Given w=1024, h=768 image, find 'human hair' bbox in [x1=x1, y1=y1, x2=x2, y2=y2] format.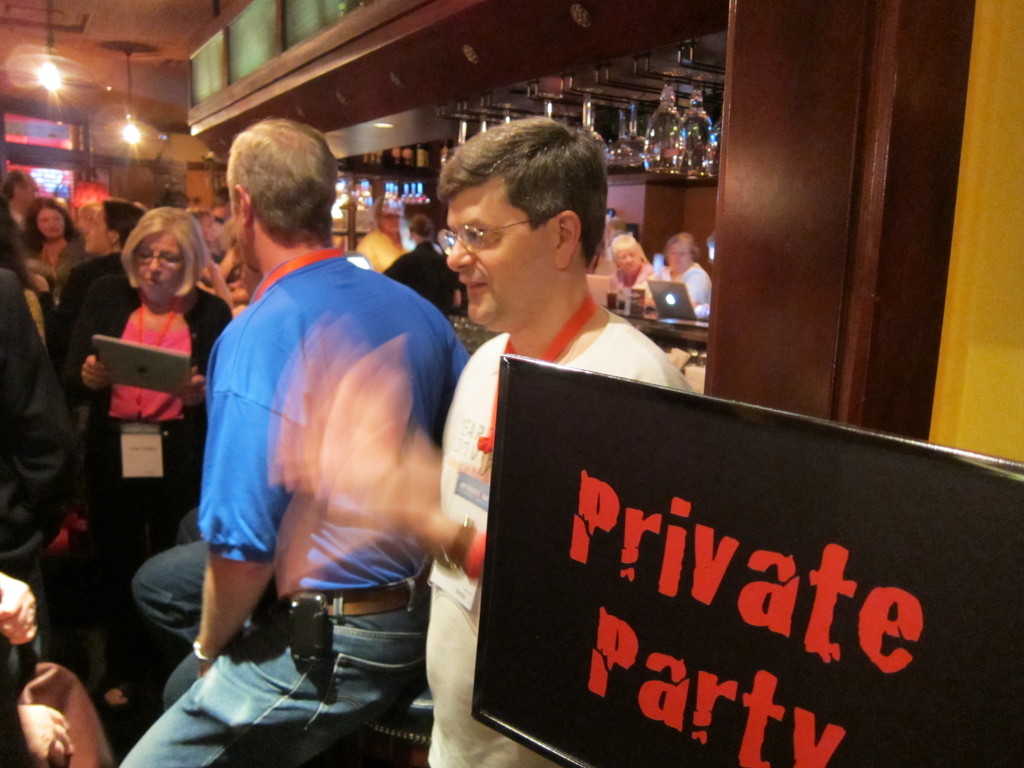
[x1=410, y1=213, x2=431, y2=241].
